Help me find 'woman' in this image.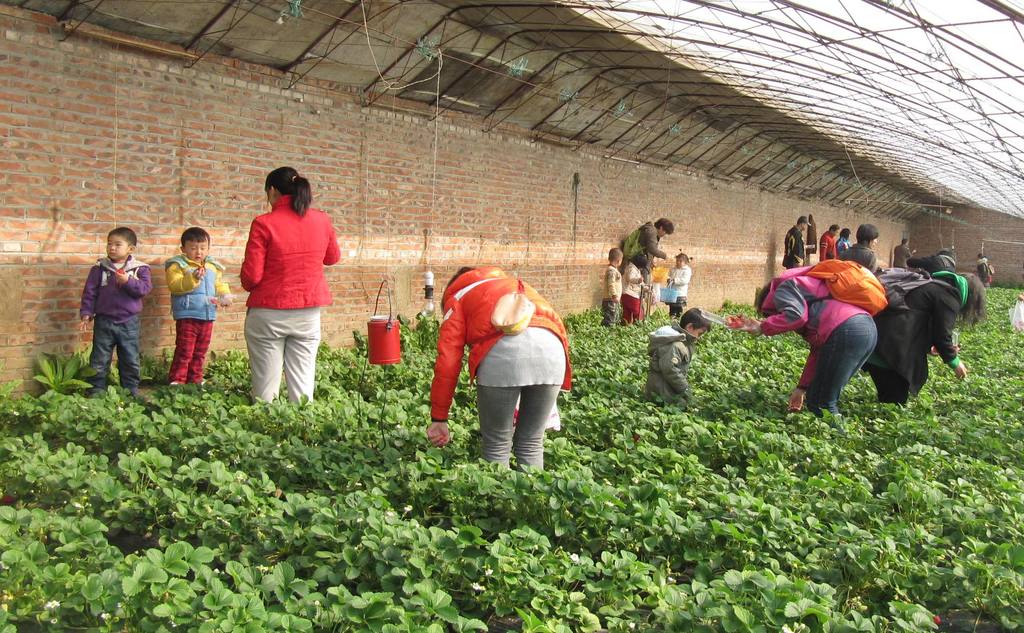
Found it: {"x1": 838, "y1": 226, "x2": 881, "y2": 281}.
